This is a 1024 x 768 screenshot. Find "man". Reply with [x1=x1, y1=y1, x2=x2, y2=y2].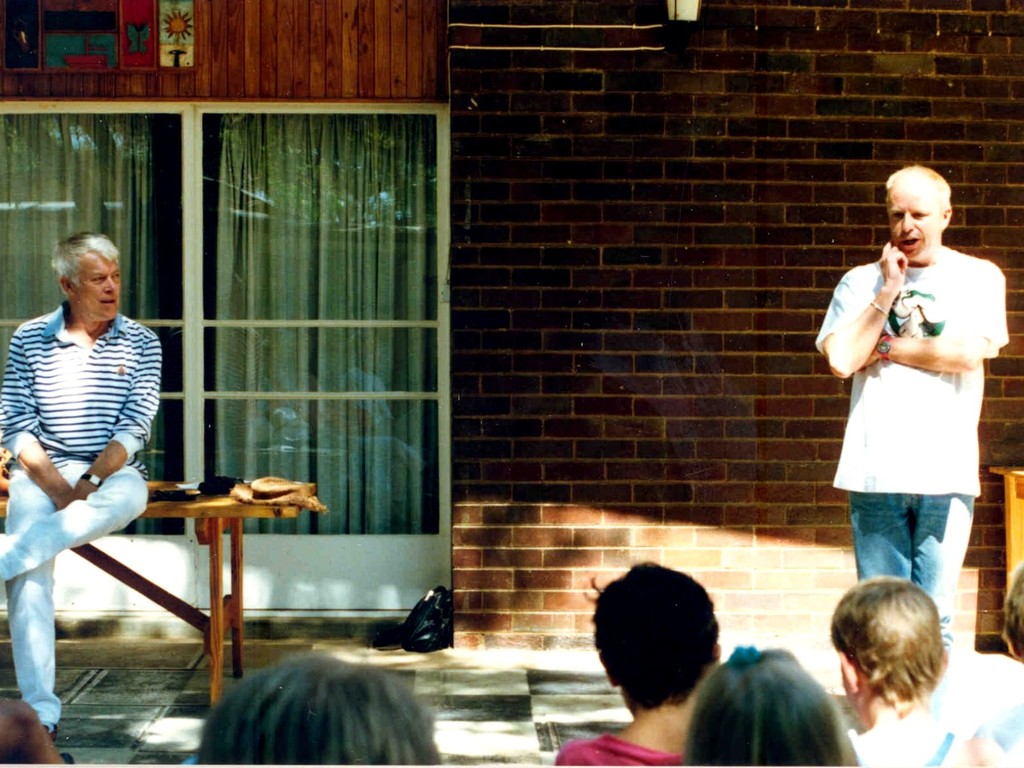
[x1=550, y1=565, x2=726, y2=767].
